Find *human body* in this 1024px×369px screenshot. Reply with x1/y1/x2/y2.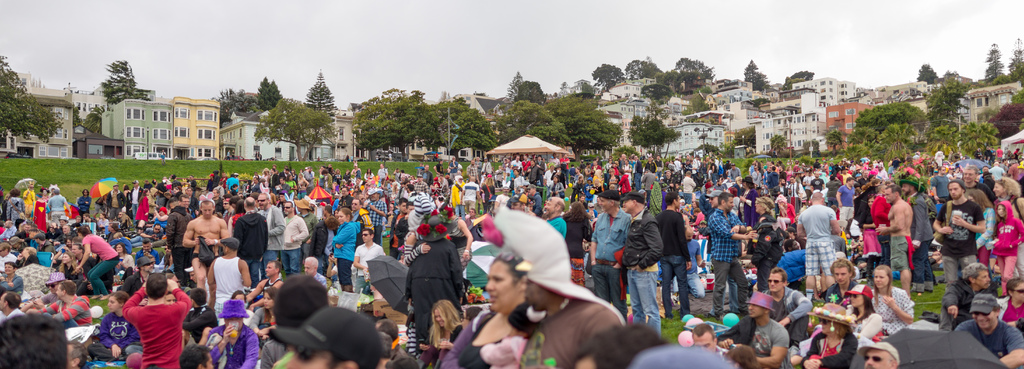
393/168/400/176.
